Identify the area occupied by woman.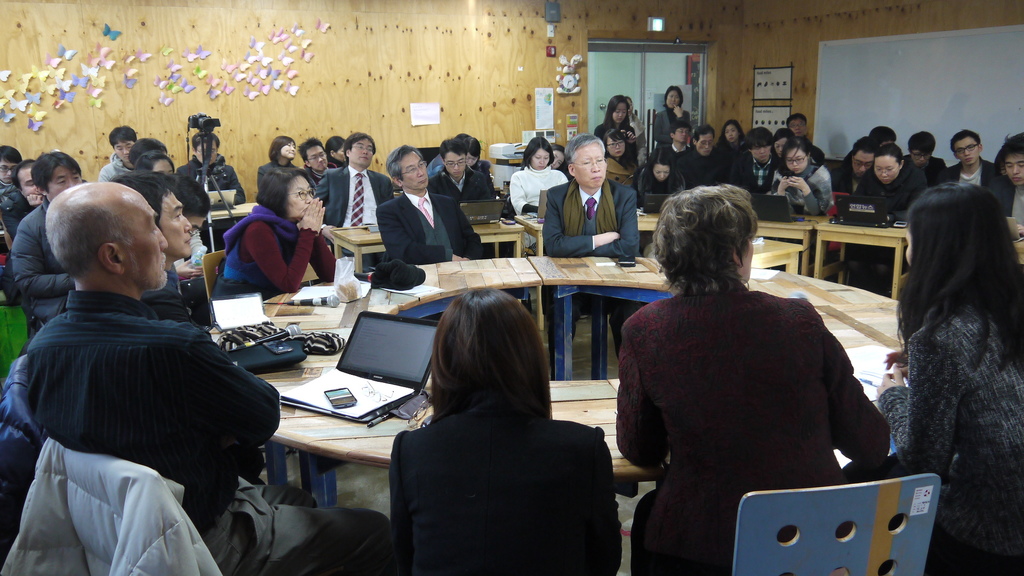
Area: left=257, top=131, right=298, bottom=185.
